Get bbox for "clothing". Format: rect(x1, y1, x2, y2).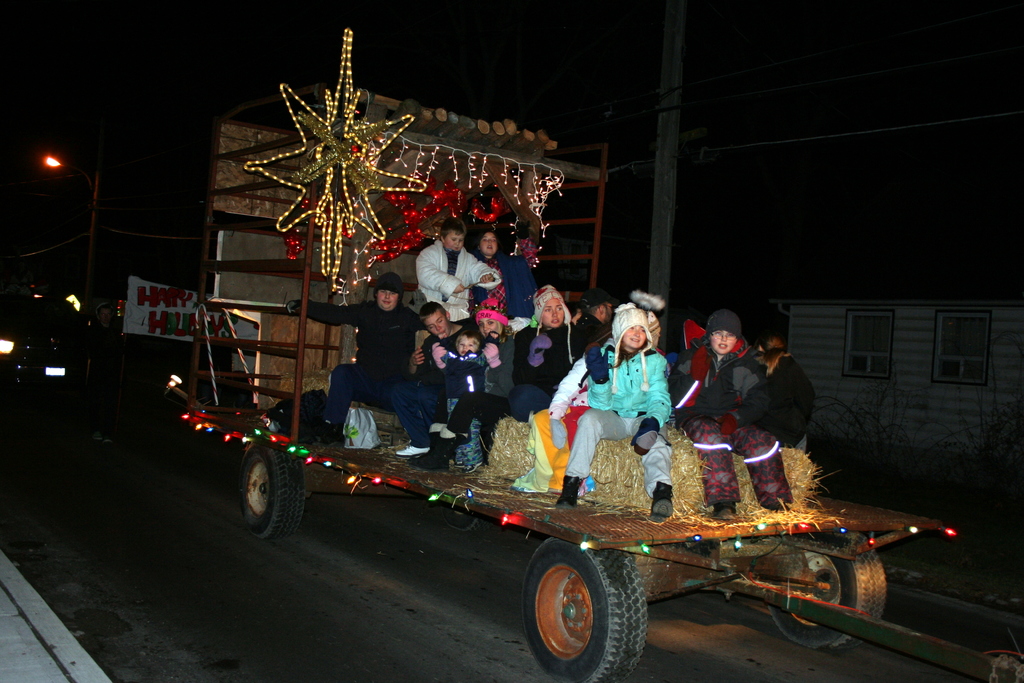
rect(565, 331, 670, 498).
